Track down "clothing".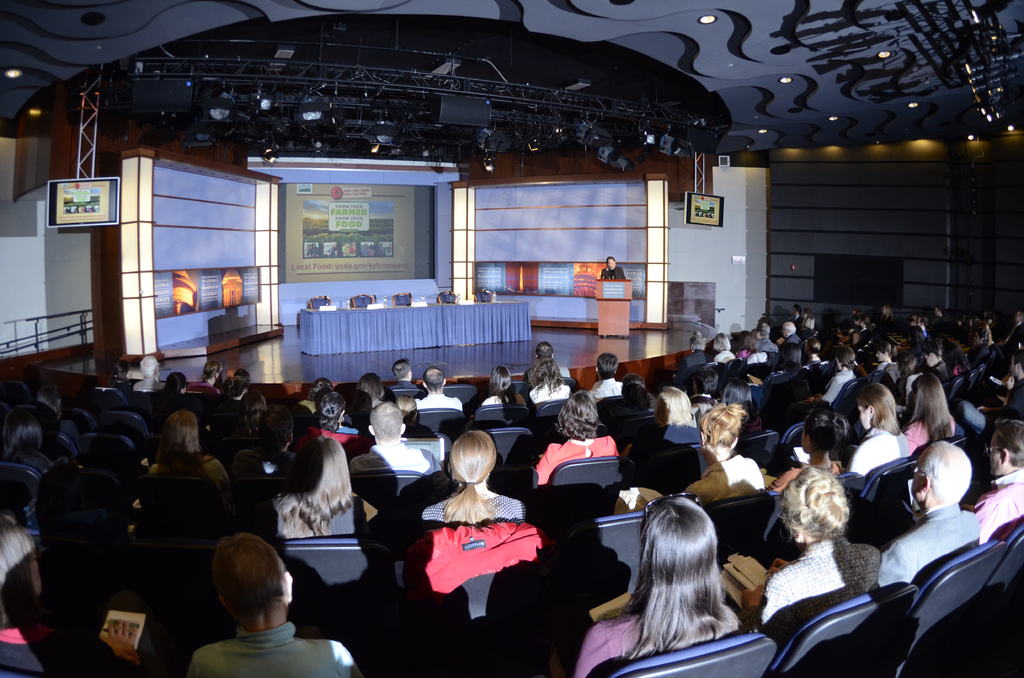
Tracked to x1=586, y1=380, x2=621, y2=400.
